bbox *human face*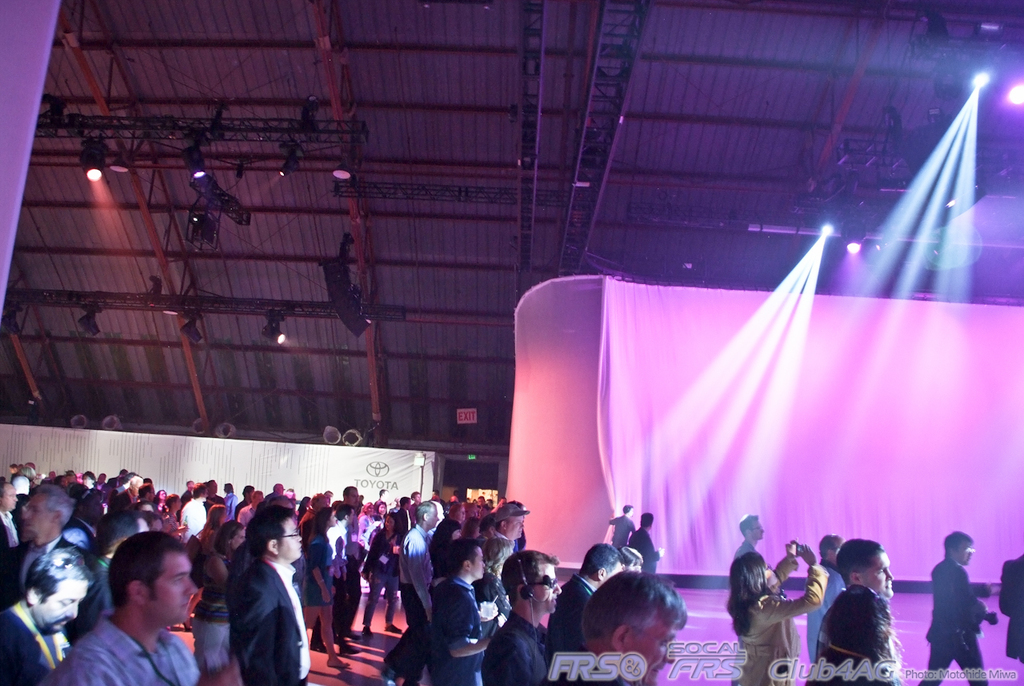
[left=49, top=578, right=92, bottom=634]
